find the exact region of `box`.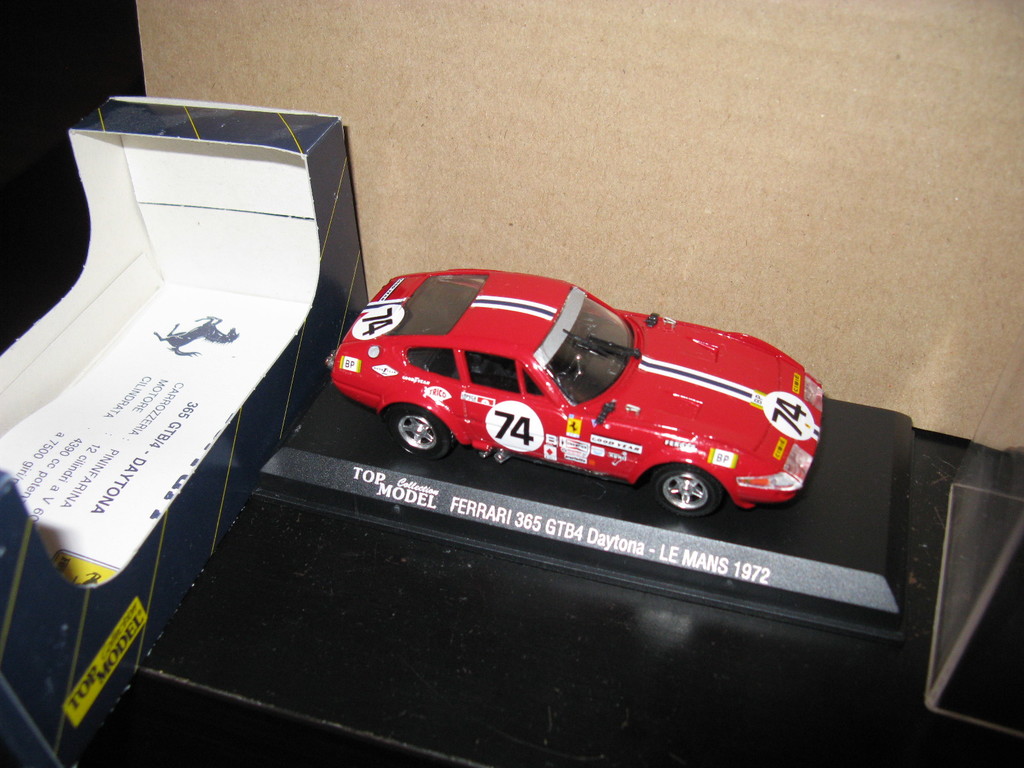
Exact region: box(0, 92, 369, 767).
